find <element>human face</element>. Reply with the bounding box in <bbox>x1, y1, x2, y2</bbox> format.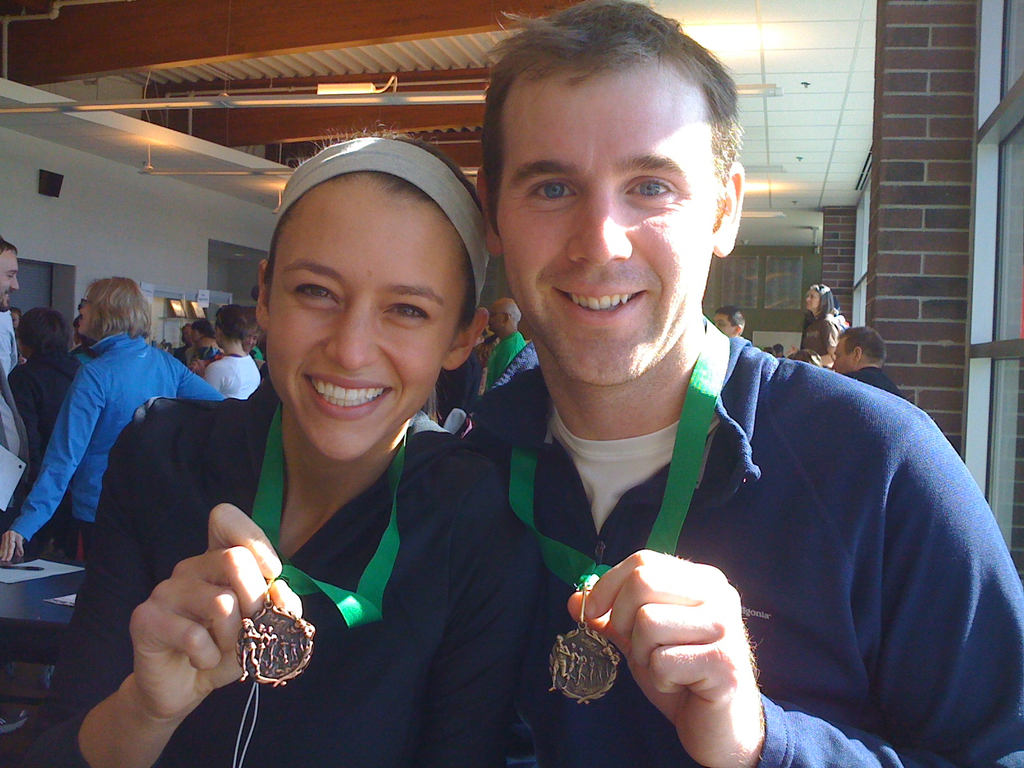
<bbox>808, 284, 816, 315</bbox>.
